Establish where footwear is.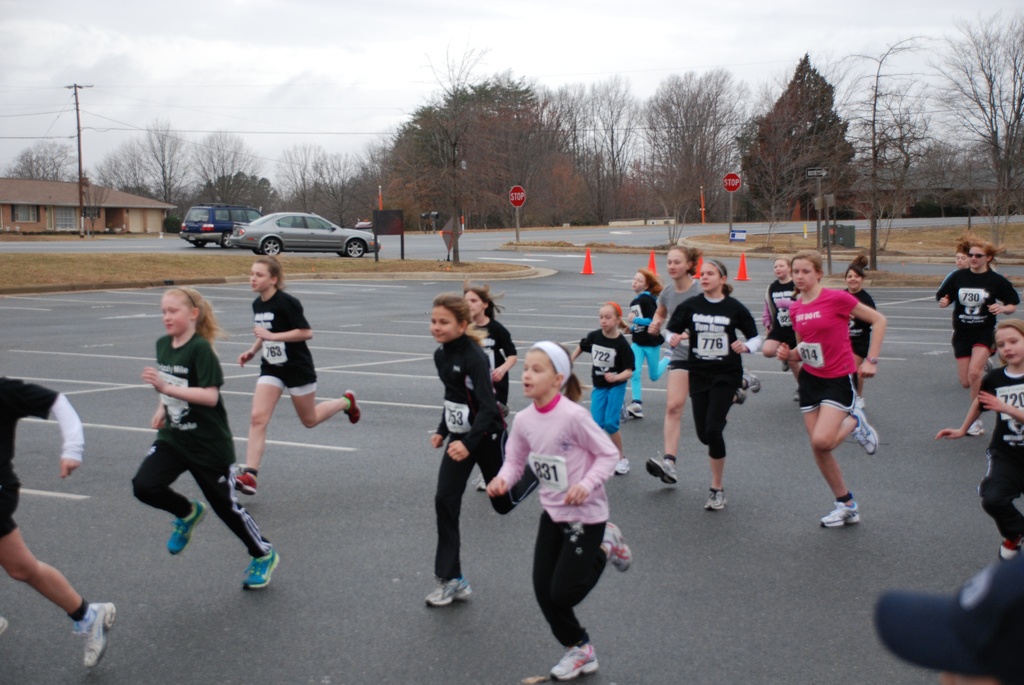
Established at [790,388,799,400].
